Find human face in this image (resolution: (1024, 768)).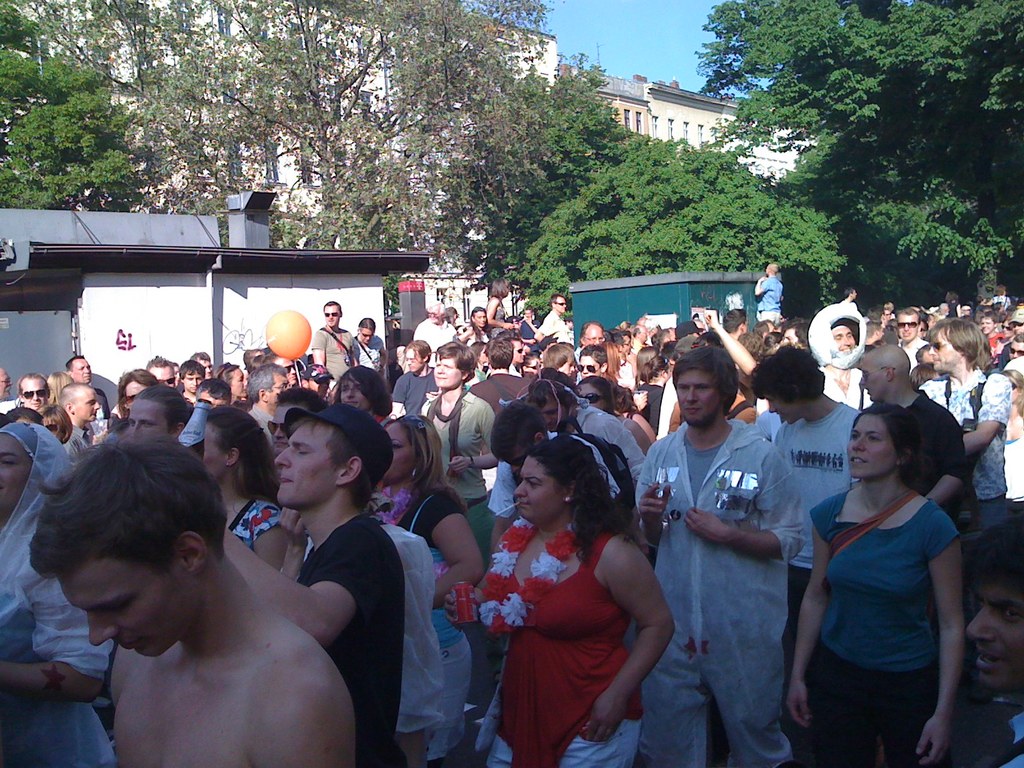
582, 326, 602, 343.
